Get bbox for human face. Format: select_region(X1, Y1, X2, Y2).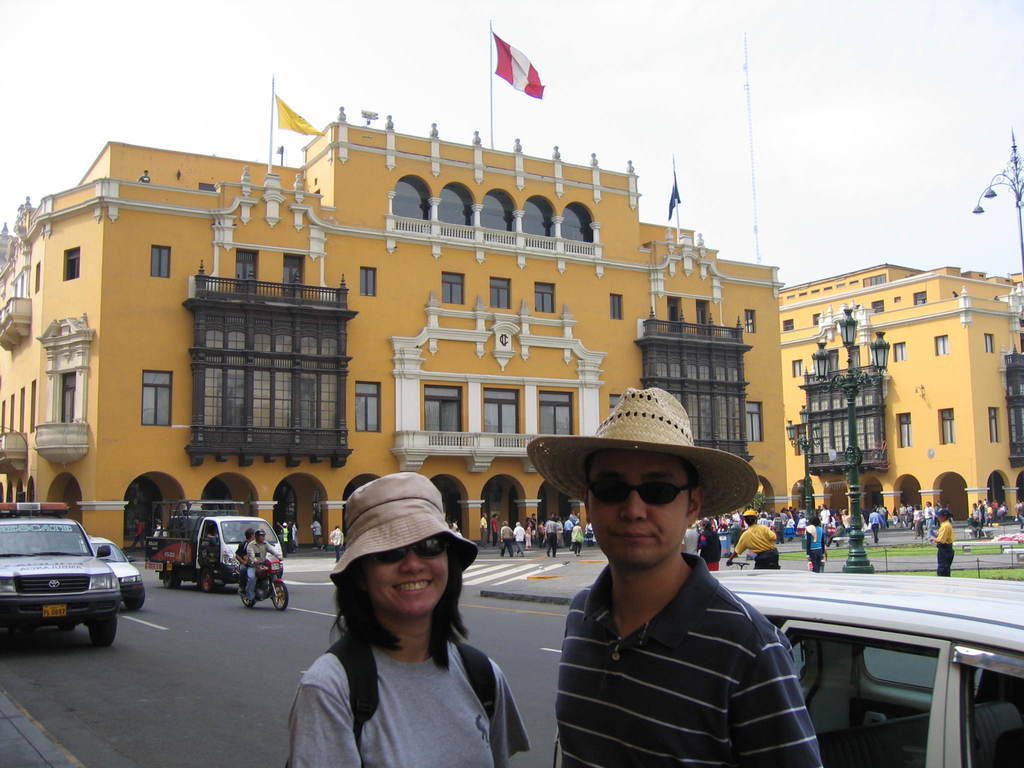
select_region(364, 531, 447, 616).
